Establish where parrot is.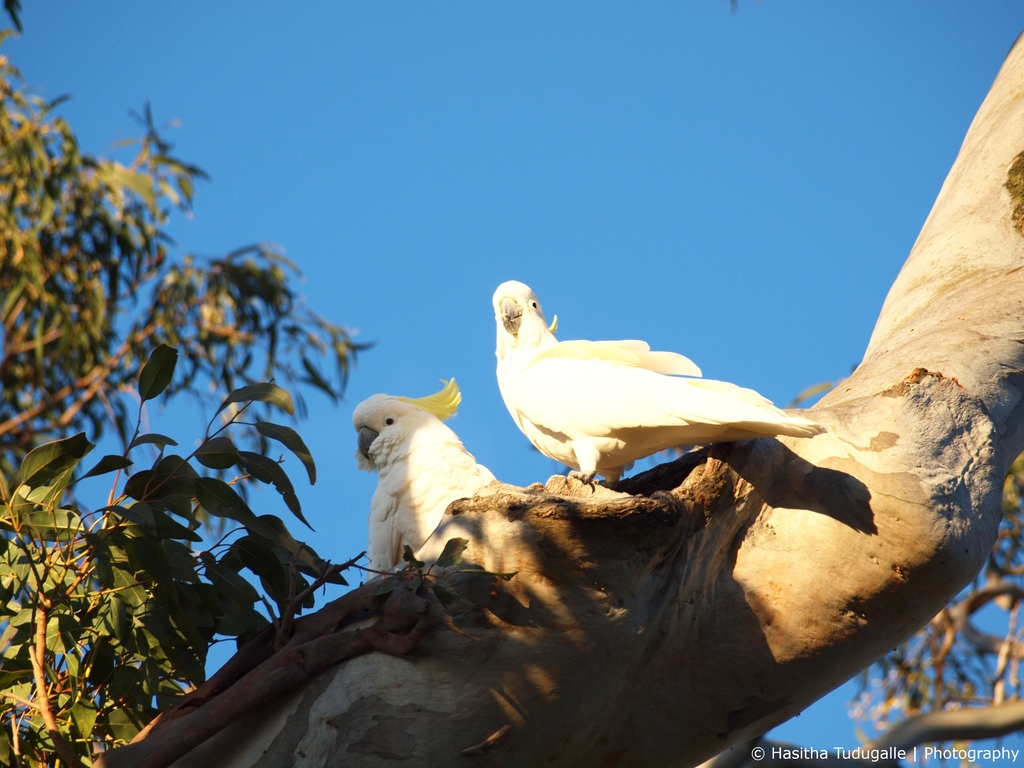
Established at locate(483, 276, 823, 503).
